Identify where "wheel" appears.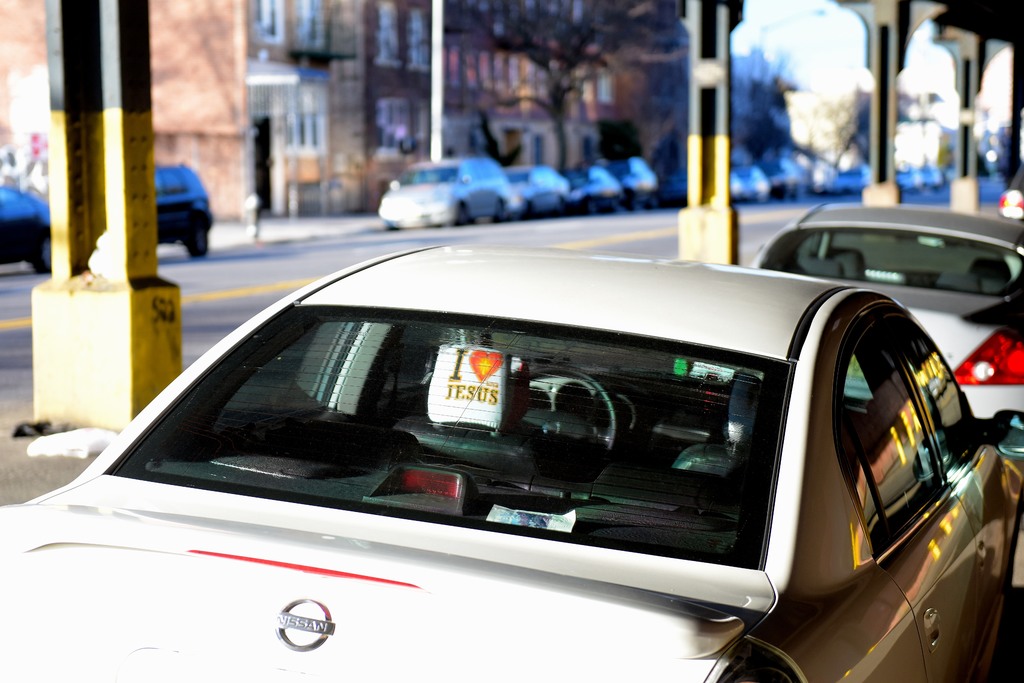
Appears at l=36, t=229, r=51, b=277.
